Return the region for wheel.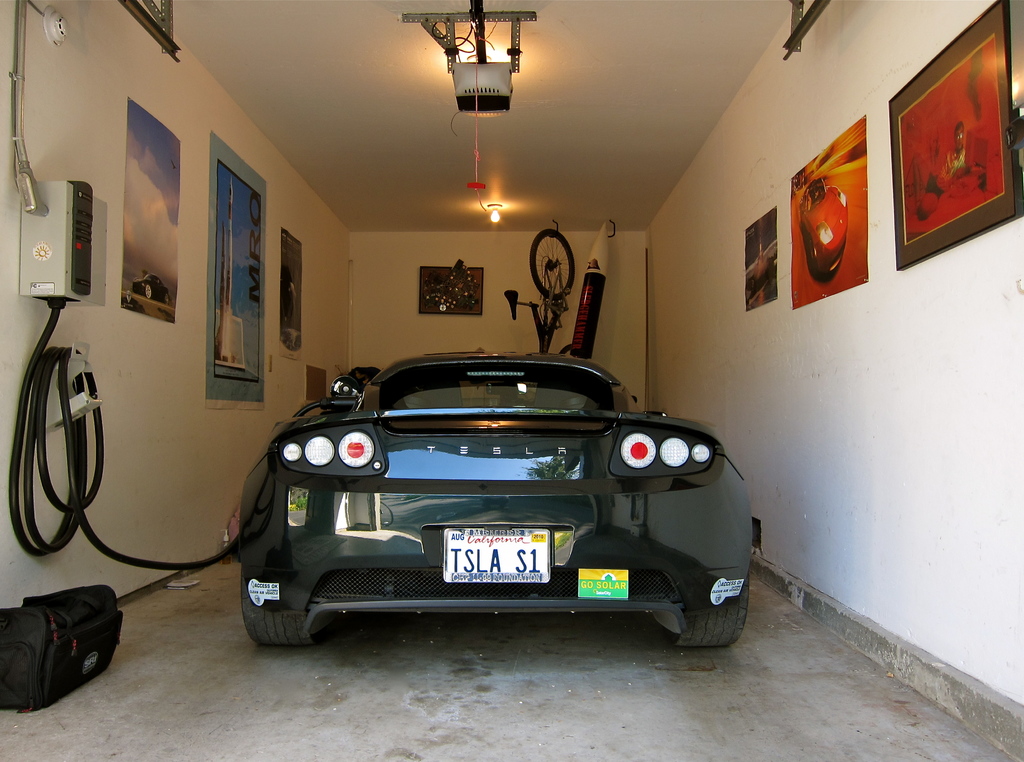
<box>675,563,751,652</box>.
